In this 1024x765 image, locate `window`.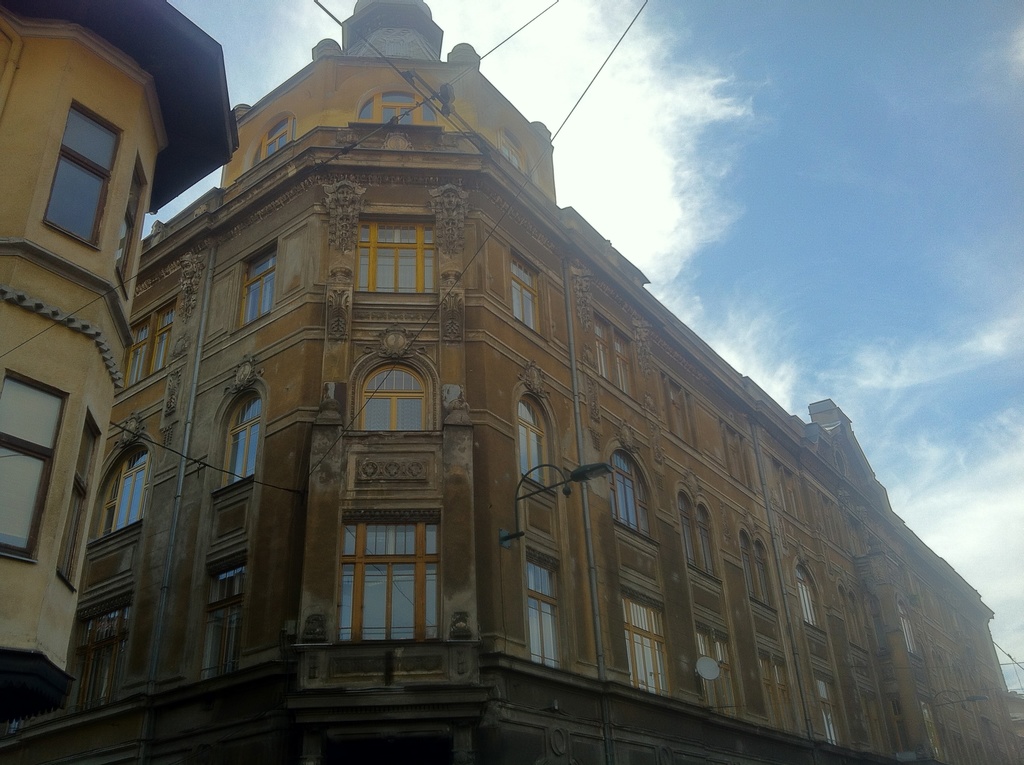
Bounding box: <region>620, 585, 679, 696</region>.
